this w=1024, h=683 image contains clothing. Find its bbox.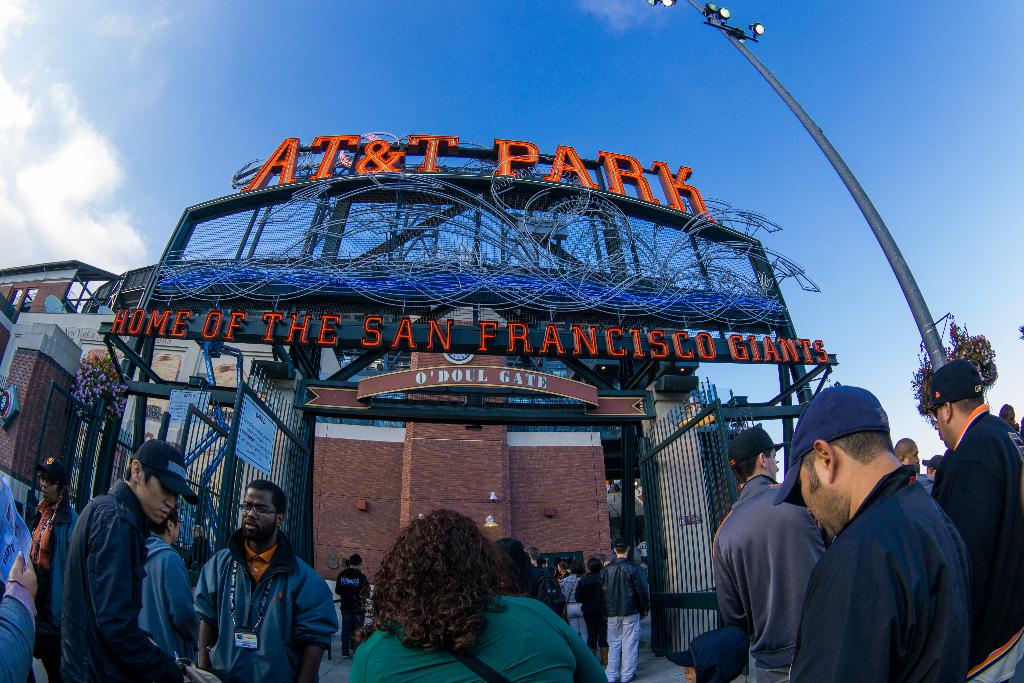
Rect(58, 479, 186, 682).
